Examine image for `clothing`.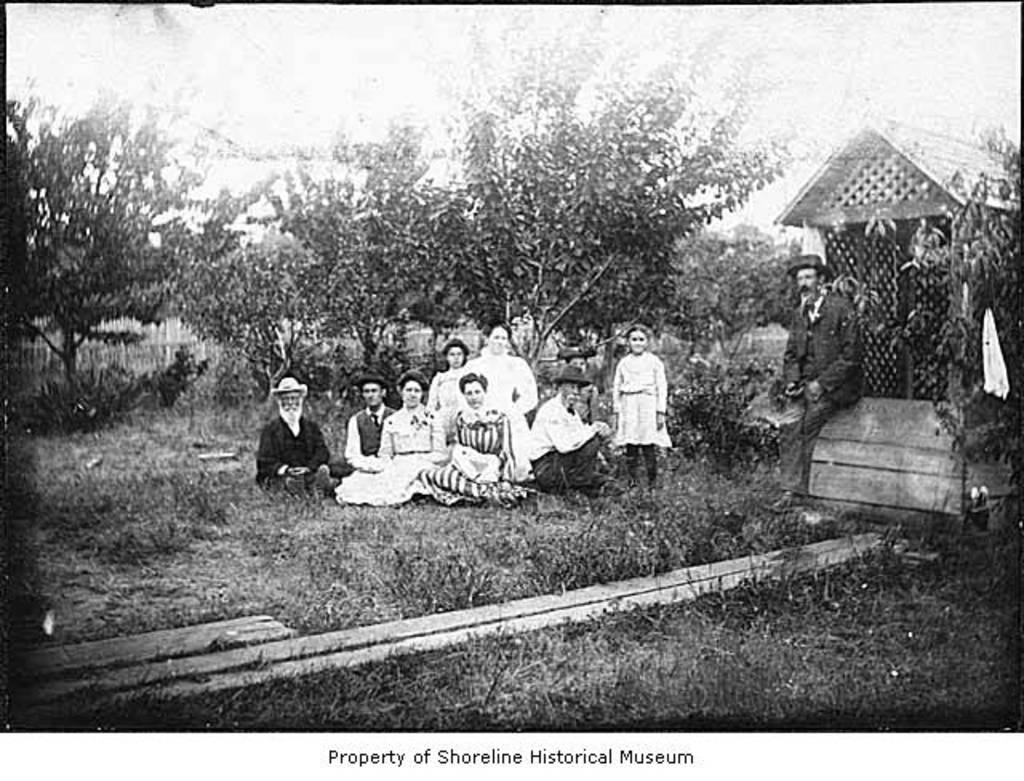
Examination result: box=[770, 392, 829, 501].
